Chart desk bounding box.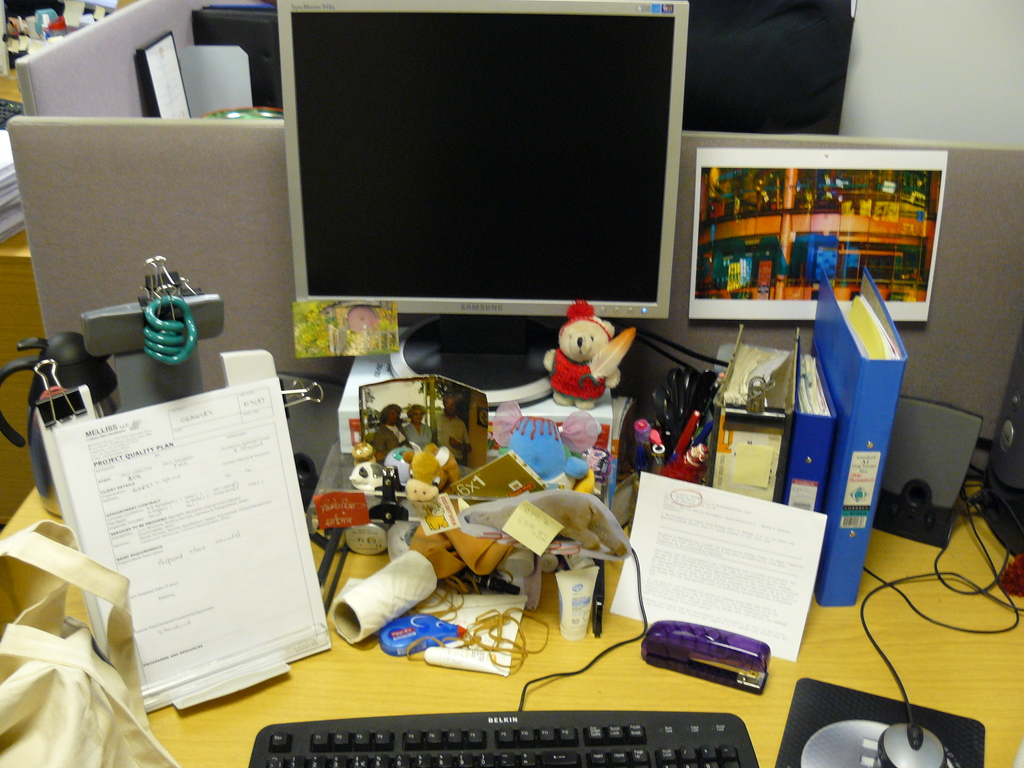
Charted: x1=0 y1=474 x2=1021 y2=767.
